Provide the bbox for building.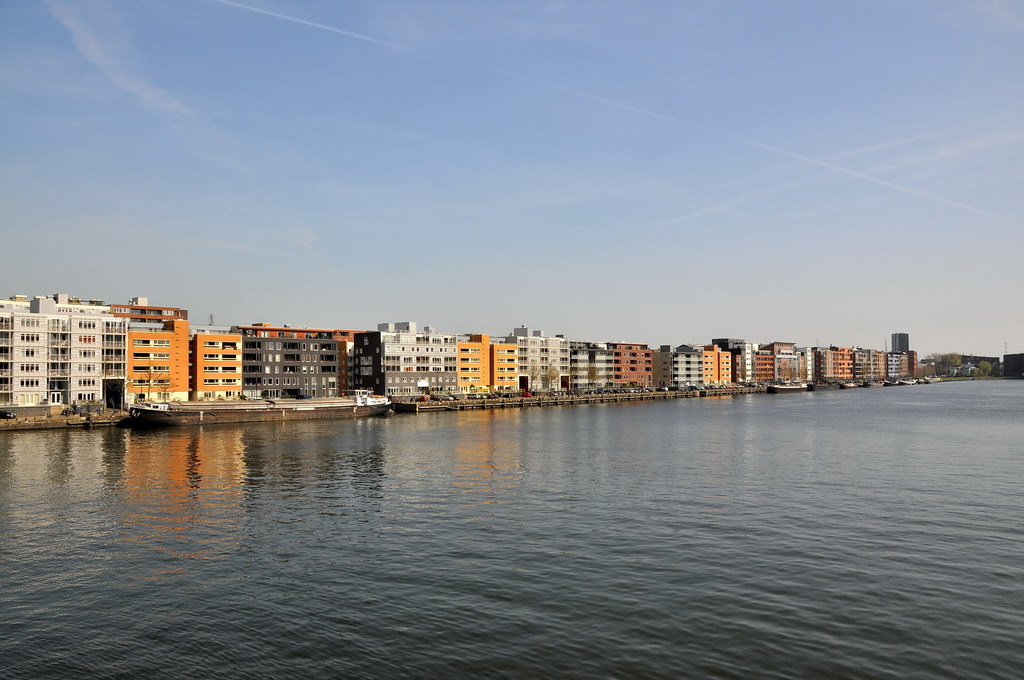
239,333,340,407.
